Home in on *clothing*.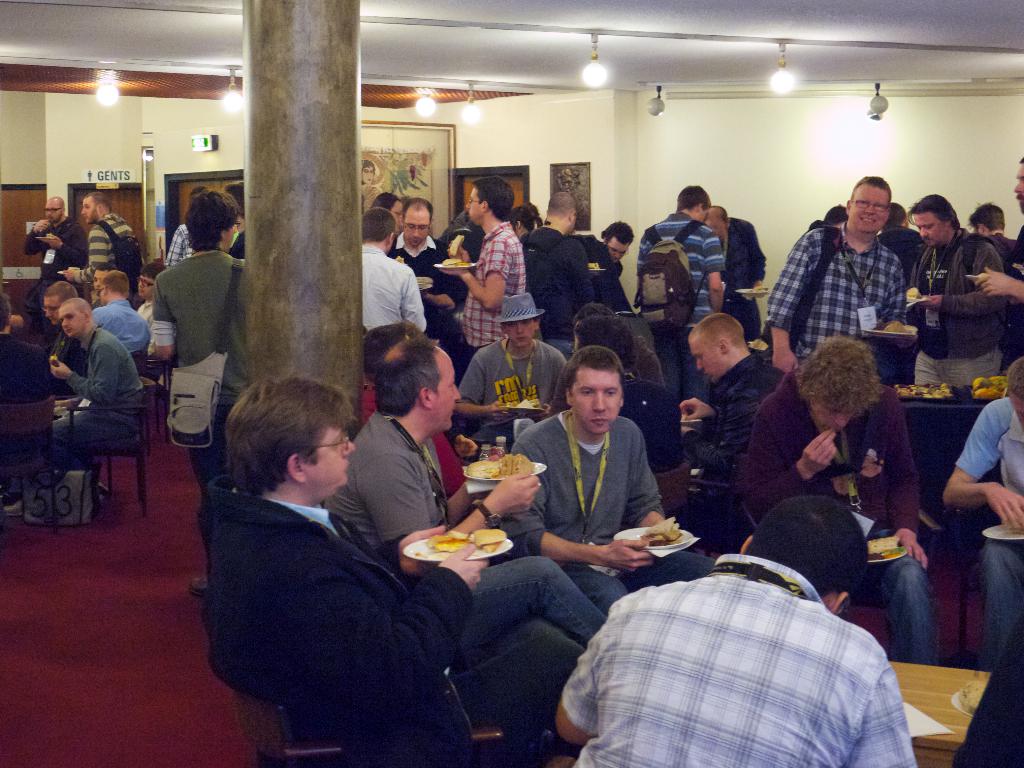
Homed in at bbox=(524, 220, 589, 352).
